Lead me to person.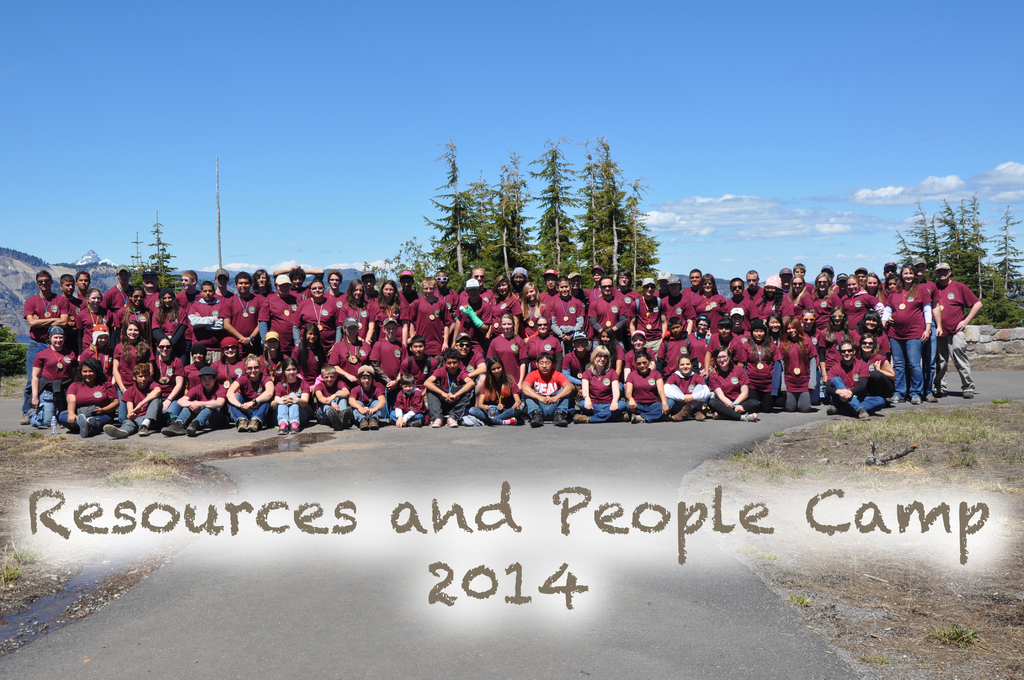
Lead to {"left": 842, "top": 275, "right": 884, "bottom": 334}.
